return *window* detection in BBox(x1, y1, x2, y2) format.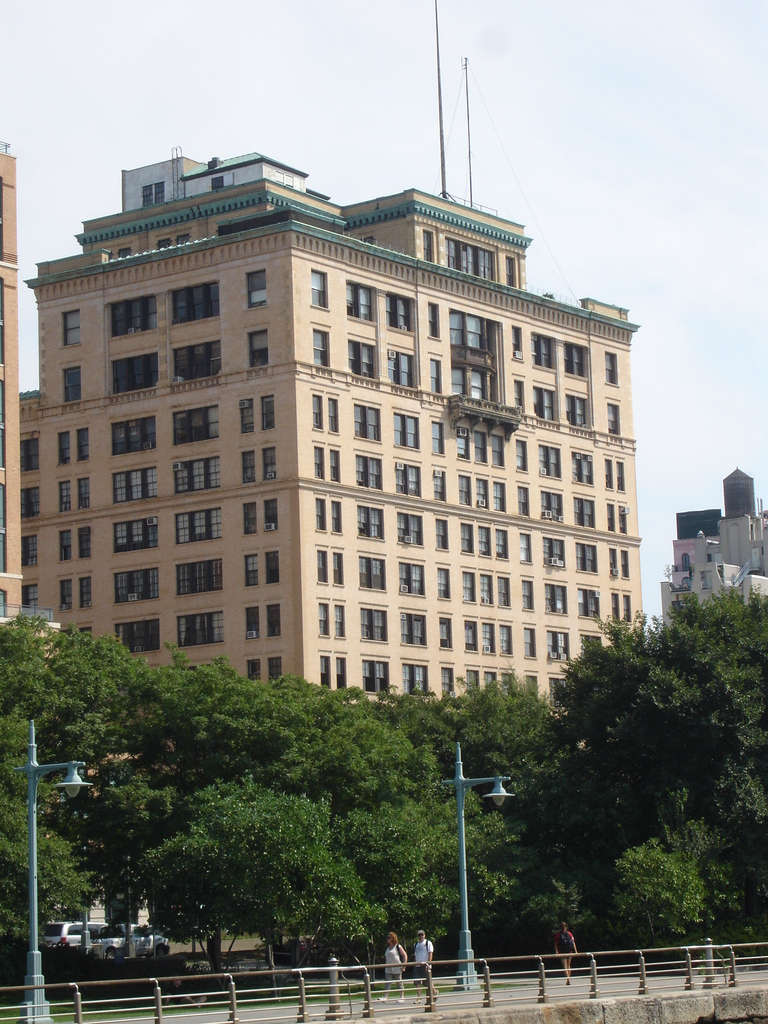
BBox(118, 618, 158, 657).
